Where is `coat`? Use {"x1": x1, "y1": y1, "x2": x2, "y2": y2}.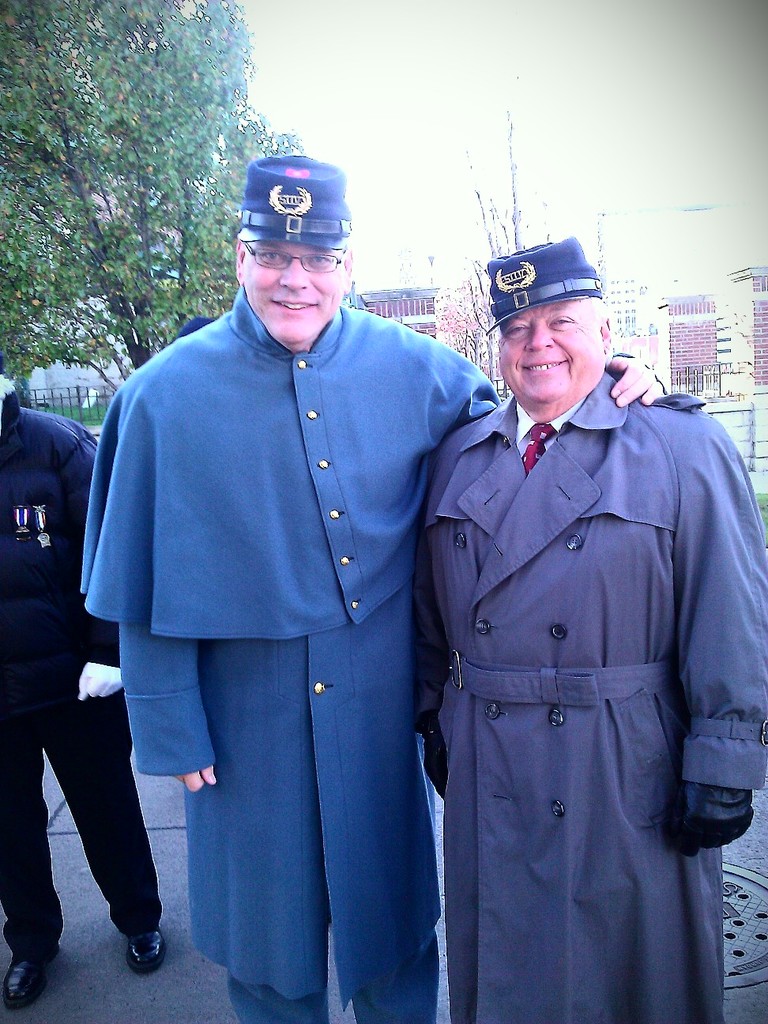
{"x1": 68, "y1": 252, "x2": 517, "y2": 1000}.
